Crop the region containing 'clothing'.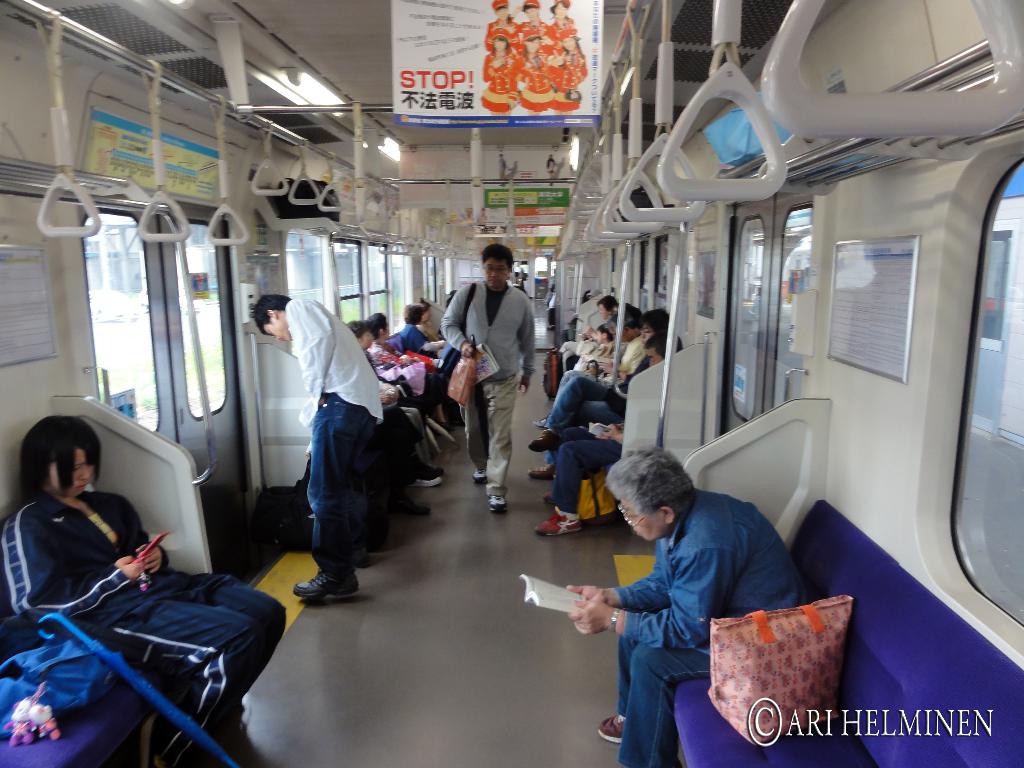
Crop region: {"x1": 360, "y1": 340, "x2": 449, "y2": 420}.
